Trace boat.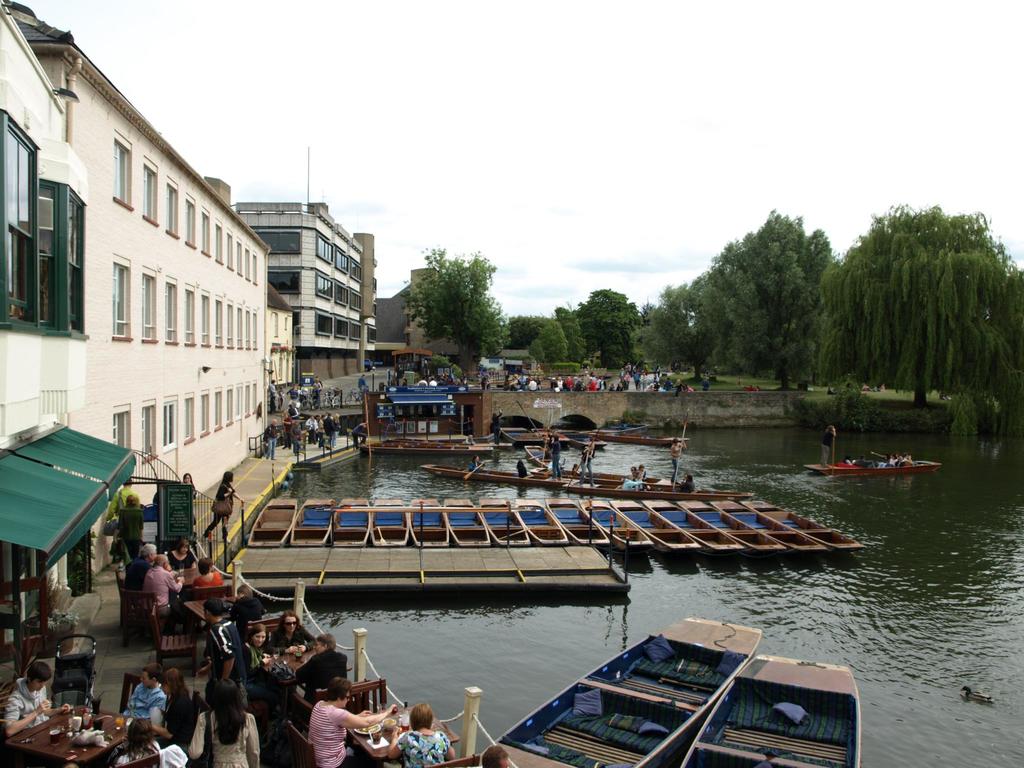
Traced to (289,488,336,543).
